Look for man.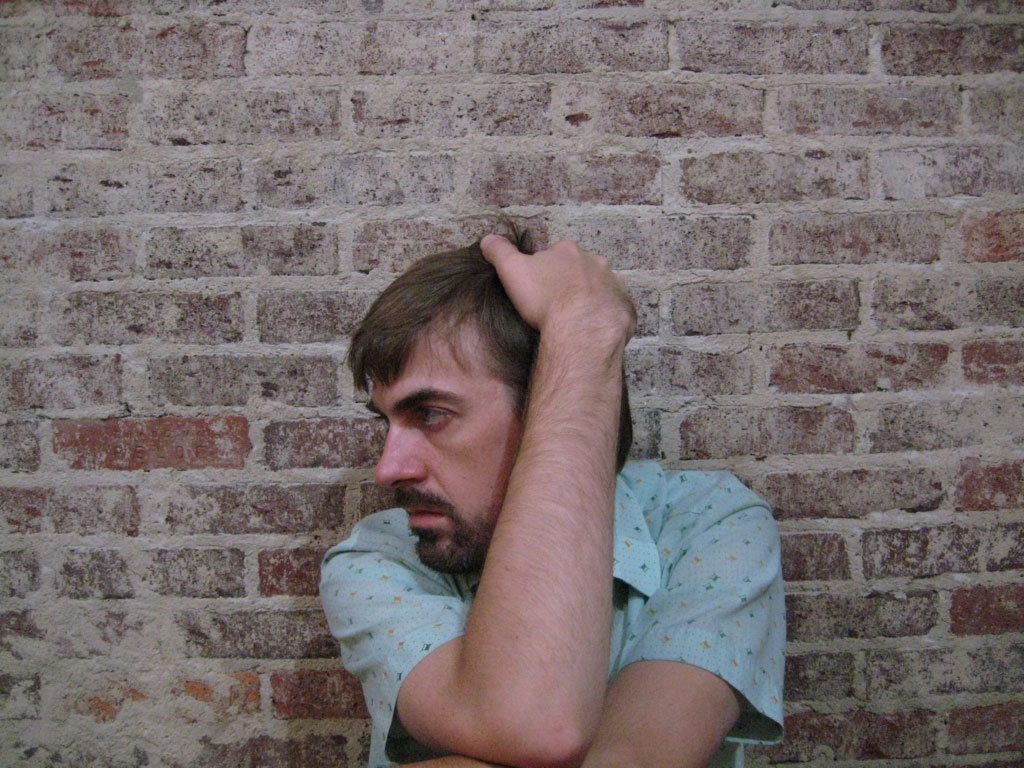
Found: rect(267, 194, 803, 766).
